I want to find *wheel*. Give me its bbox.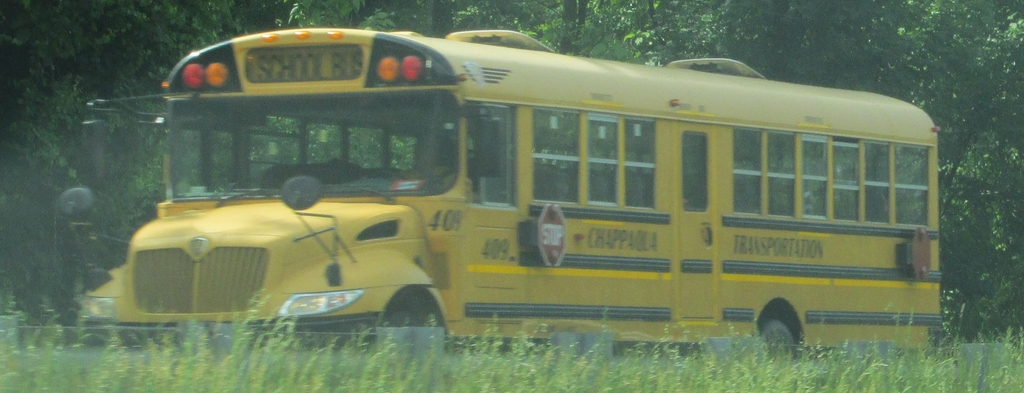
x1=759 y1=306 x2=815 y2=363.
